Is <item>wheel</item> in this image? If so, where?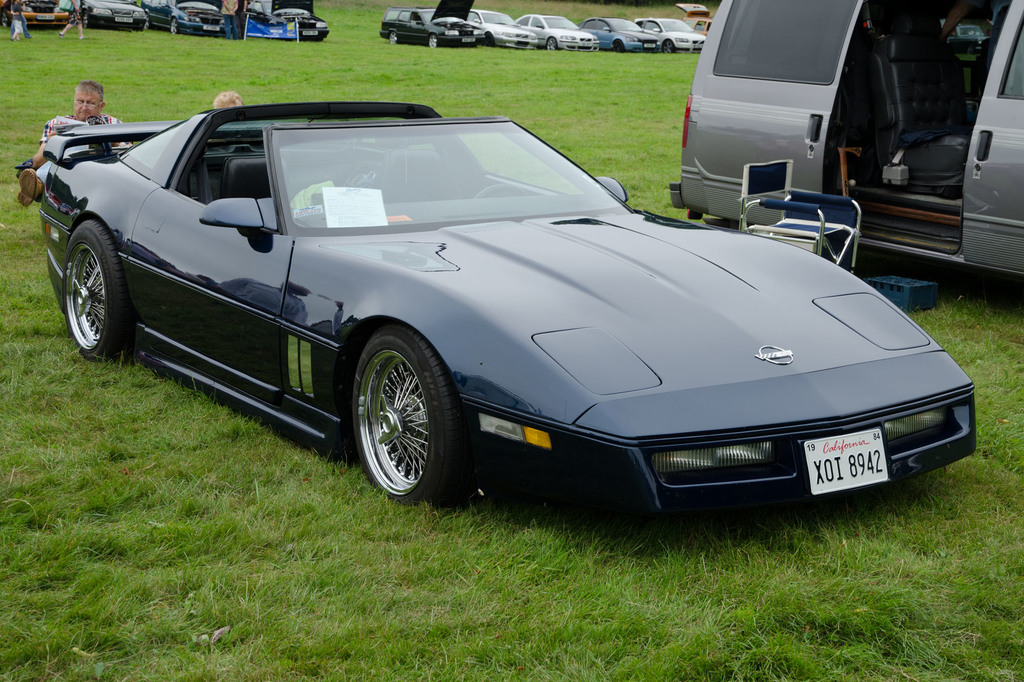
Yes, at 169:19:178:35.
